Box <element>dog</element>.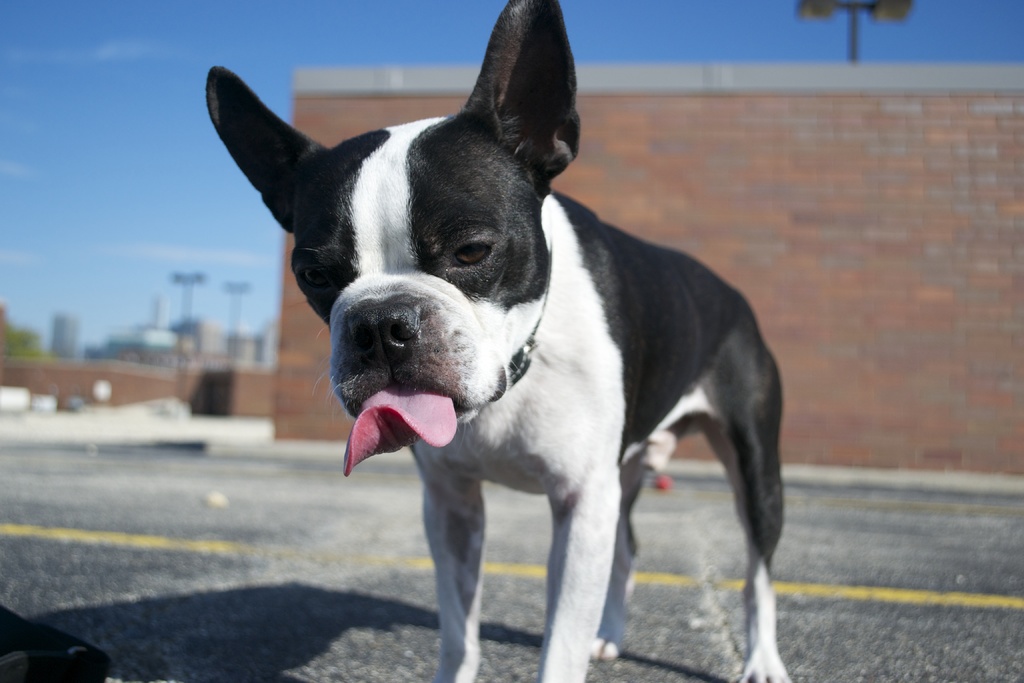
[203,0,791,682].
